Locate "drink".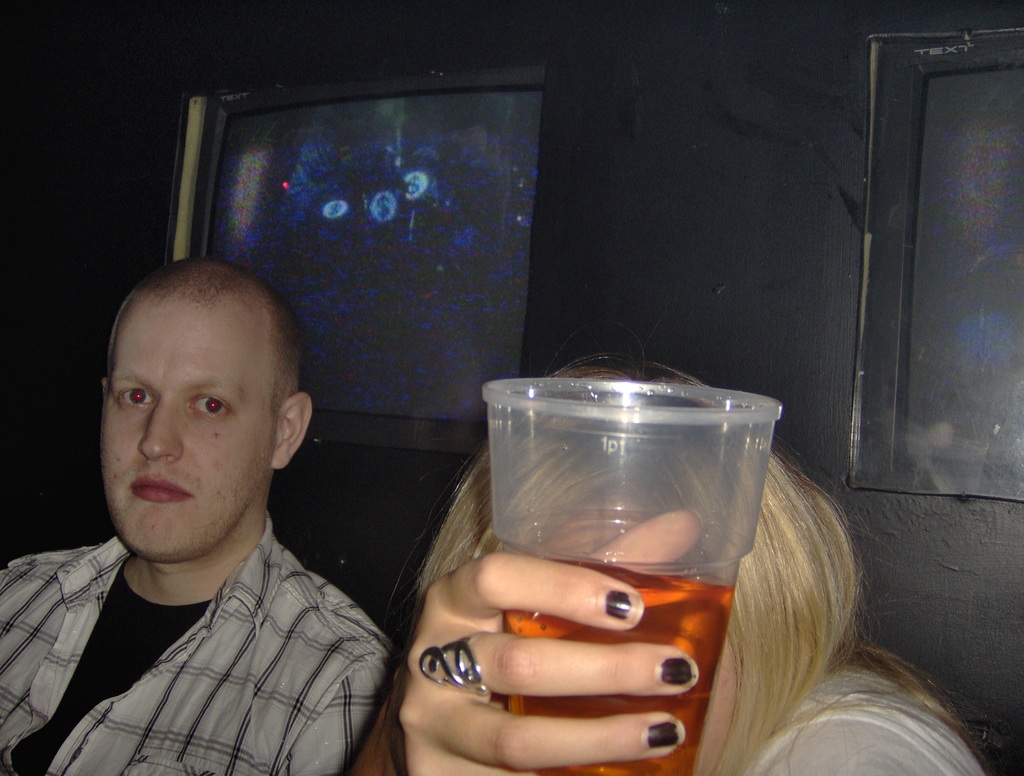
Bounding box: rect(498, 551, 744, 775).
